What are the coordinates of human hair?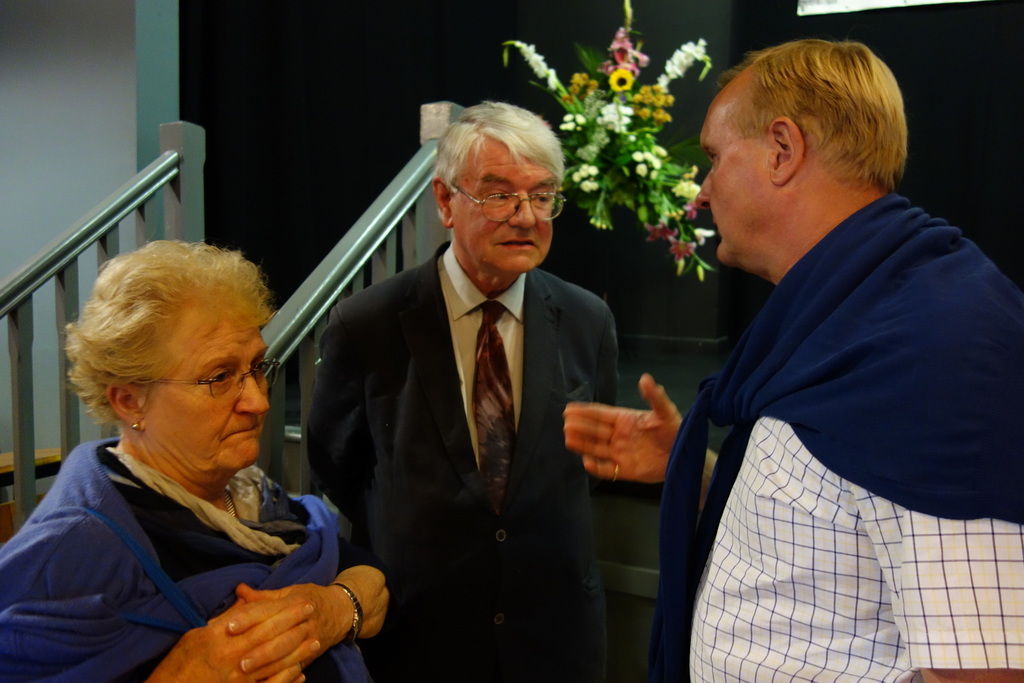
crop(437, 106, 569, 256).
